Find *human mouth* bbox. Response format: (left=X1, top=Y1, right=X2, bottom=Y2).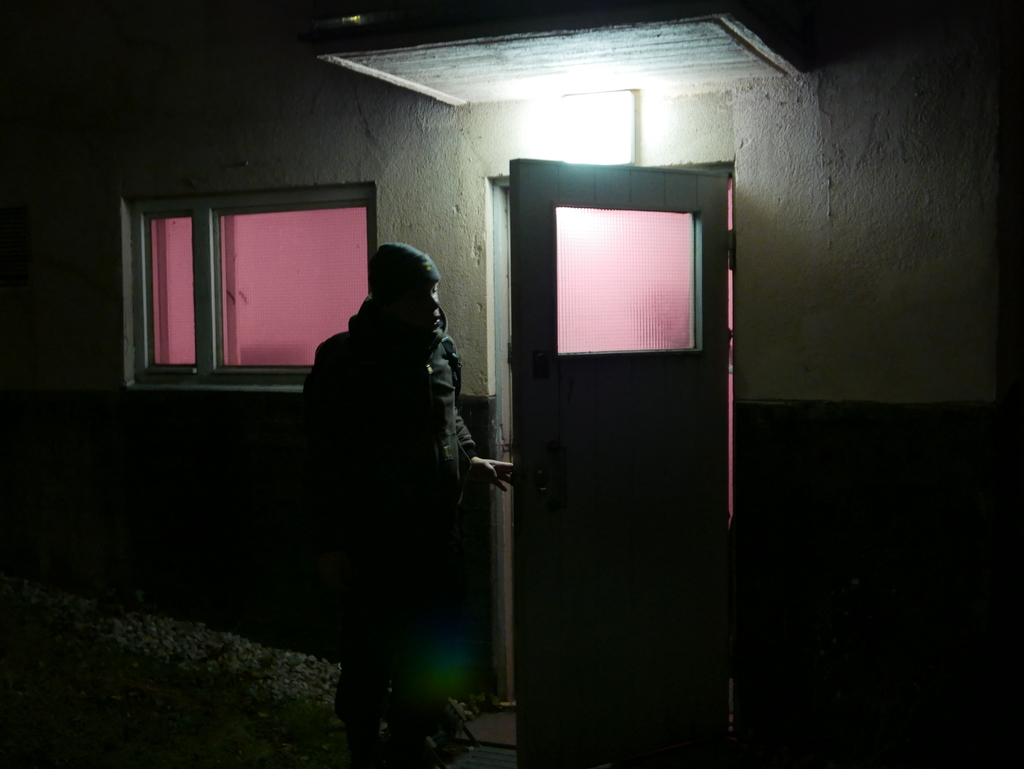
(left=429, top=310, right=449, bottom=328).
